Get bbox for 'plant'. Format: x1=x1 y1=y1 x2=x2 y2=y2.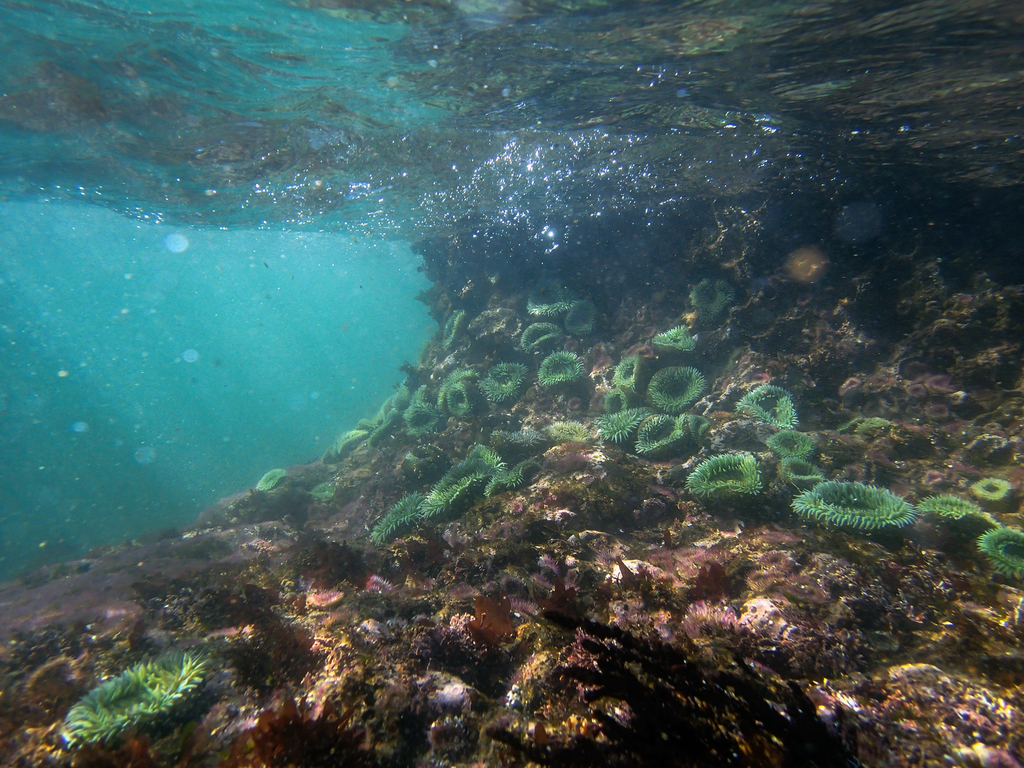
x1=492 y1=427 x2=547 y2=452.
